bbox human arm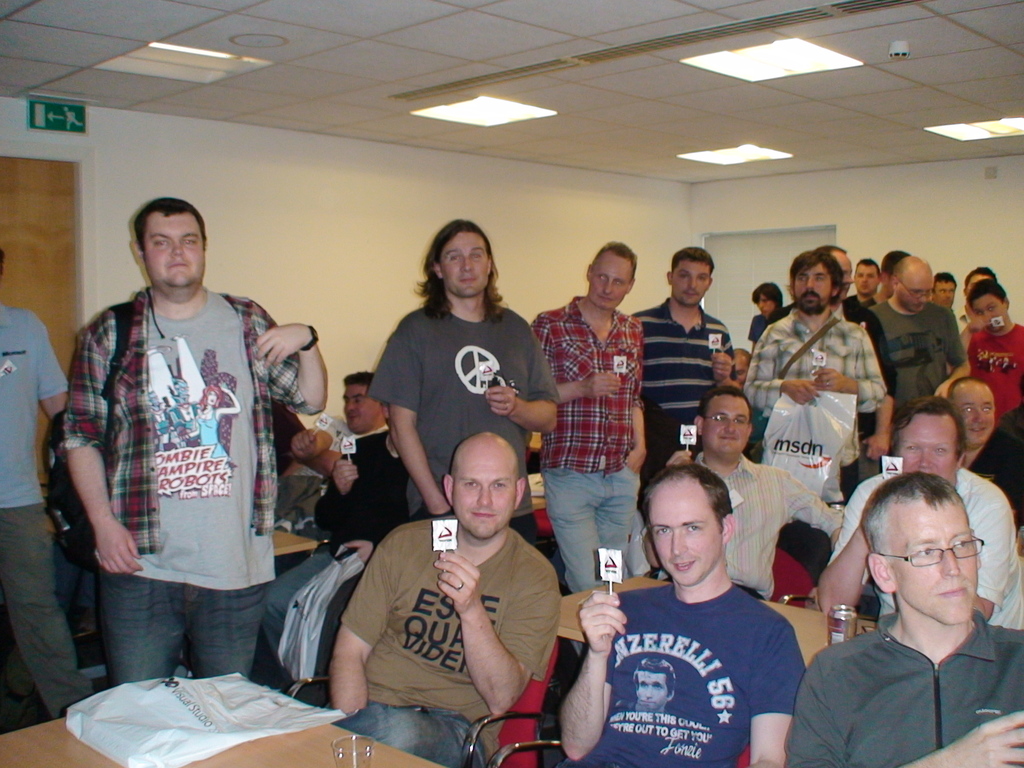
region(486, 332, 559, 440)
